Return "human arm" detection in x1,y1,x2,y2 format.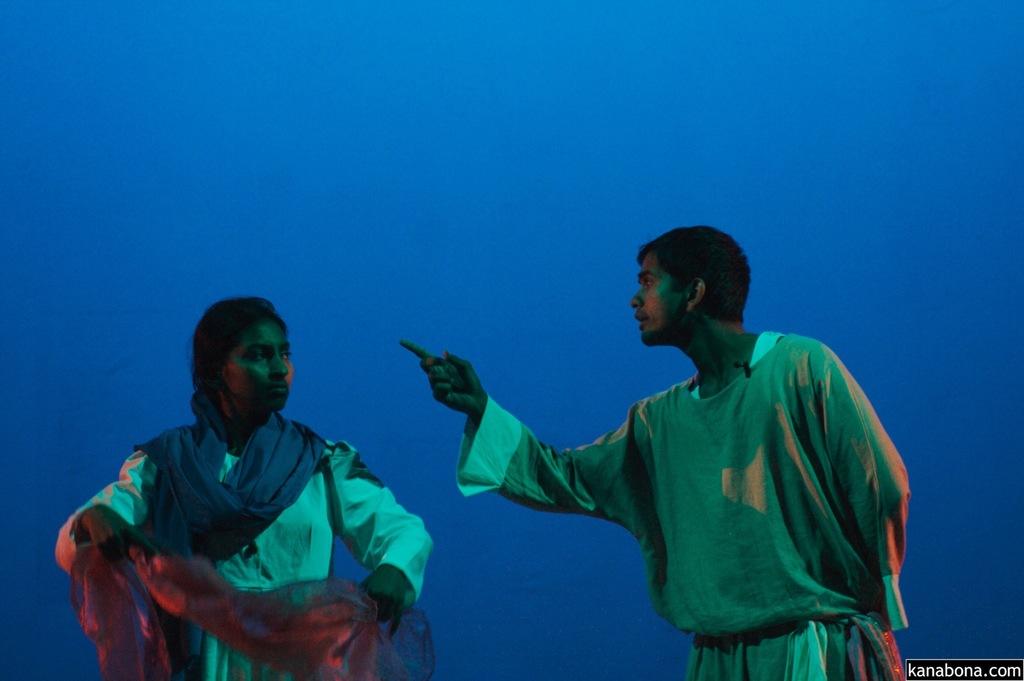
817,338,908,605.
